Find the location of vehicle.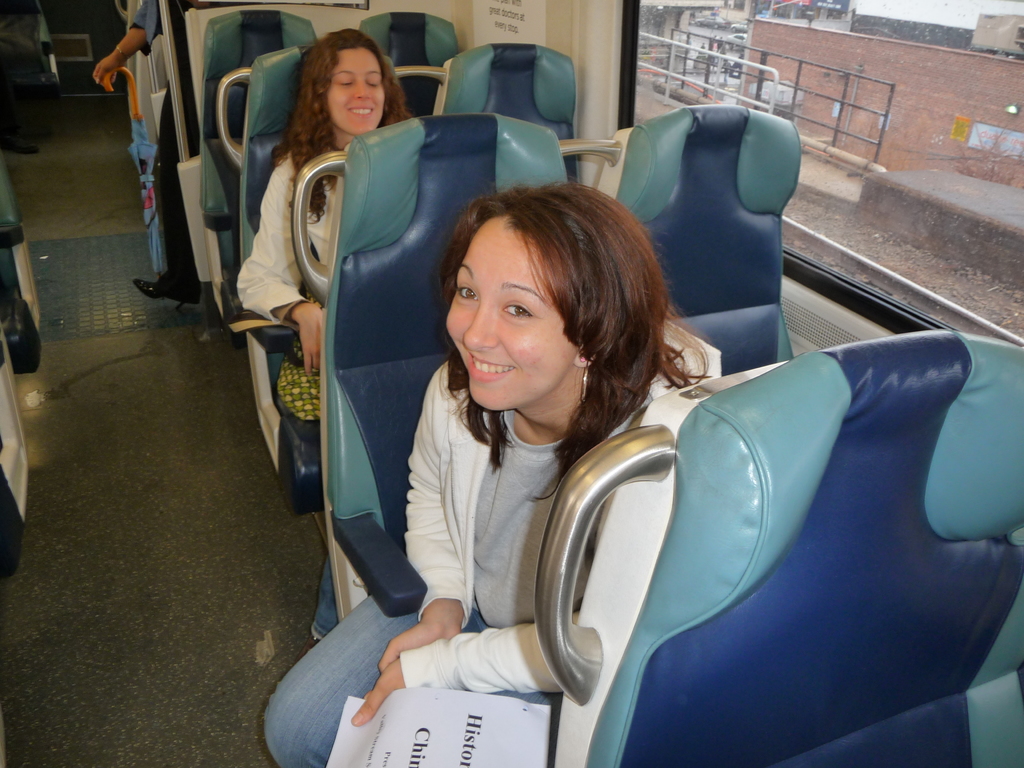
Location: (755,3,811,23).
